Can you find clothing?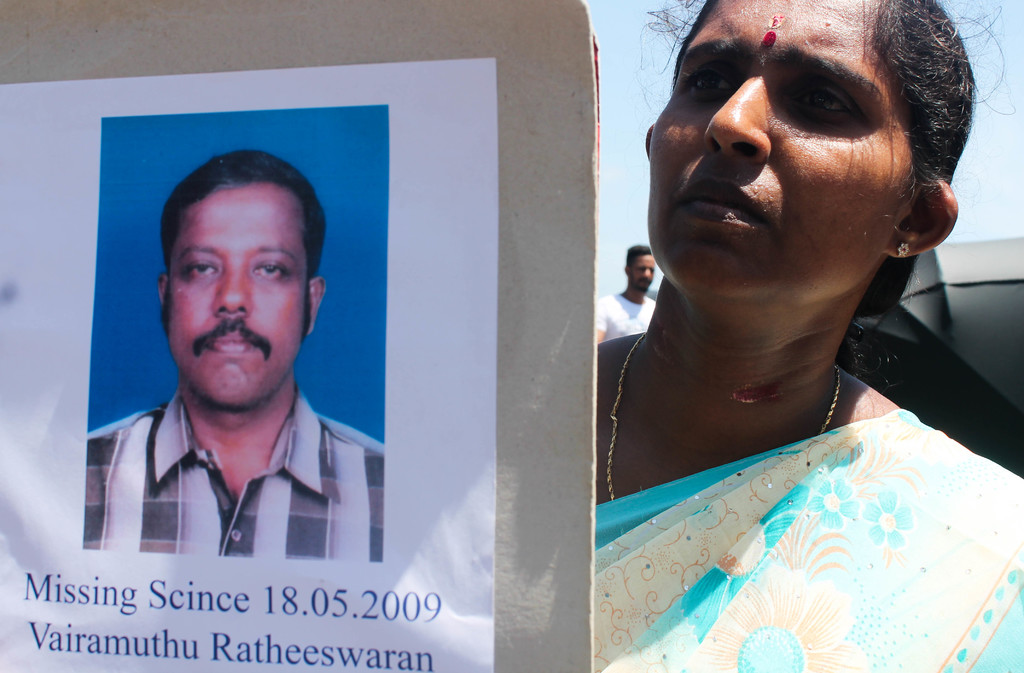
Yes, bounding box: (84, 386, 380, 555).
